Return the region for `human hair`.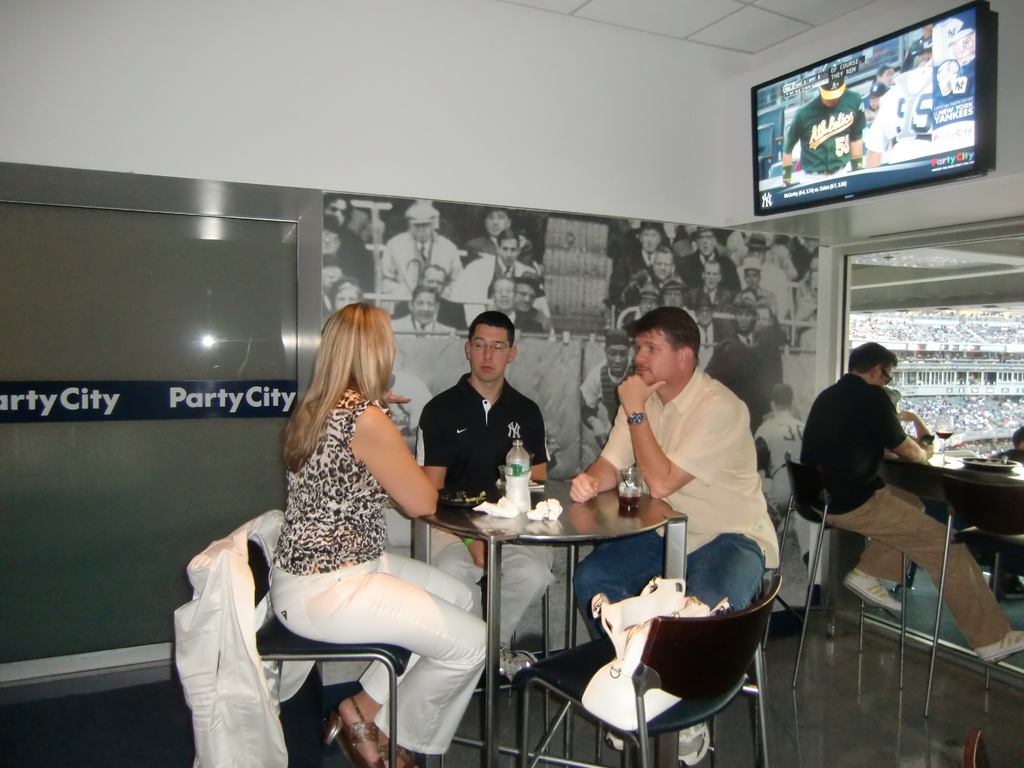
l=497, t=228, r=520, b=244.
